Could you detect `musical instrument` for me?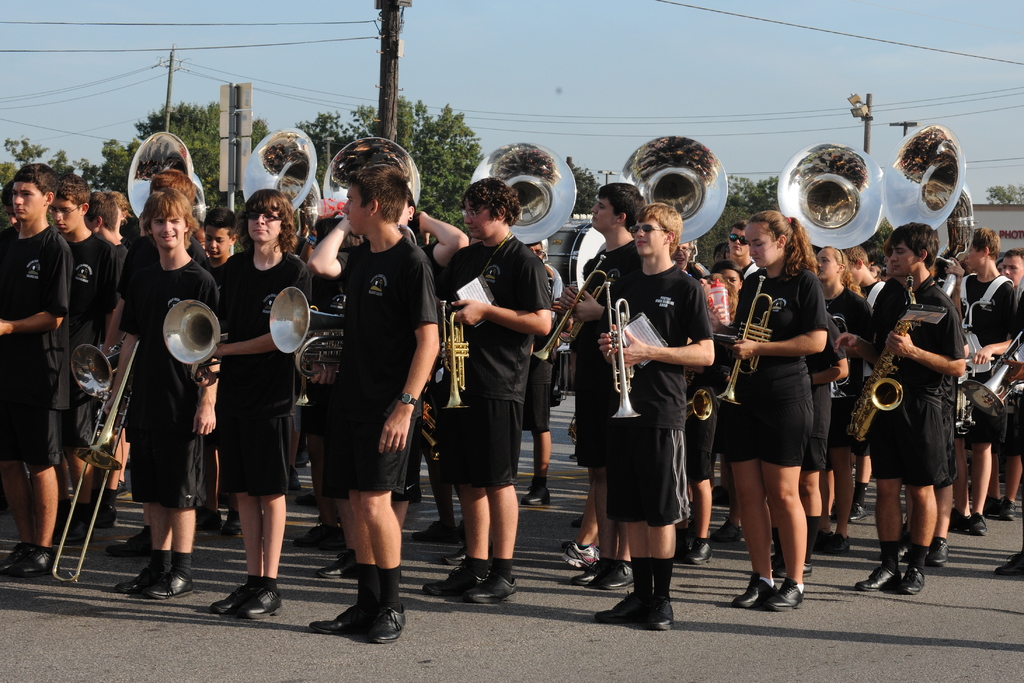
Detection result: {"x1": 565, "y1": 129, "x2": 729, "y2": 267}.
